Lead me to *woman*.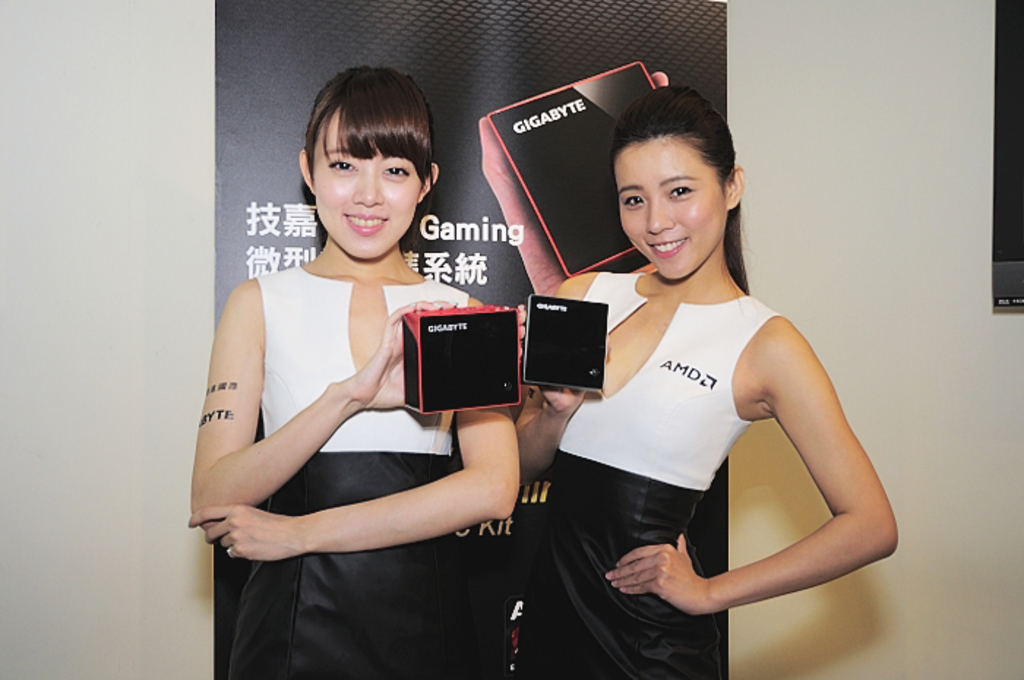
Lead to [513, 79, 898, 679].
